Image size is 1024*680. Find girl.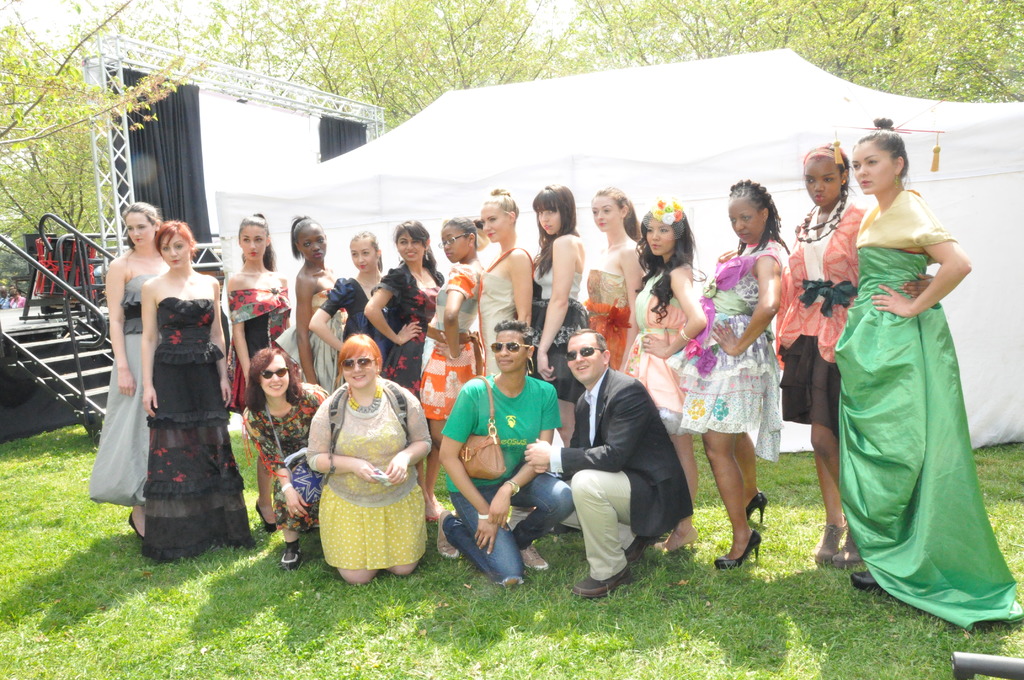
bbox=(666, 173, 787, 574).
